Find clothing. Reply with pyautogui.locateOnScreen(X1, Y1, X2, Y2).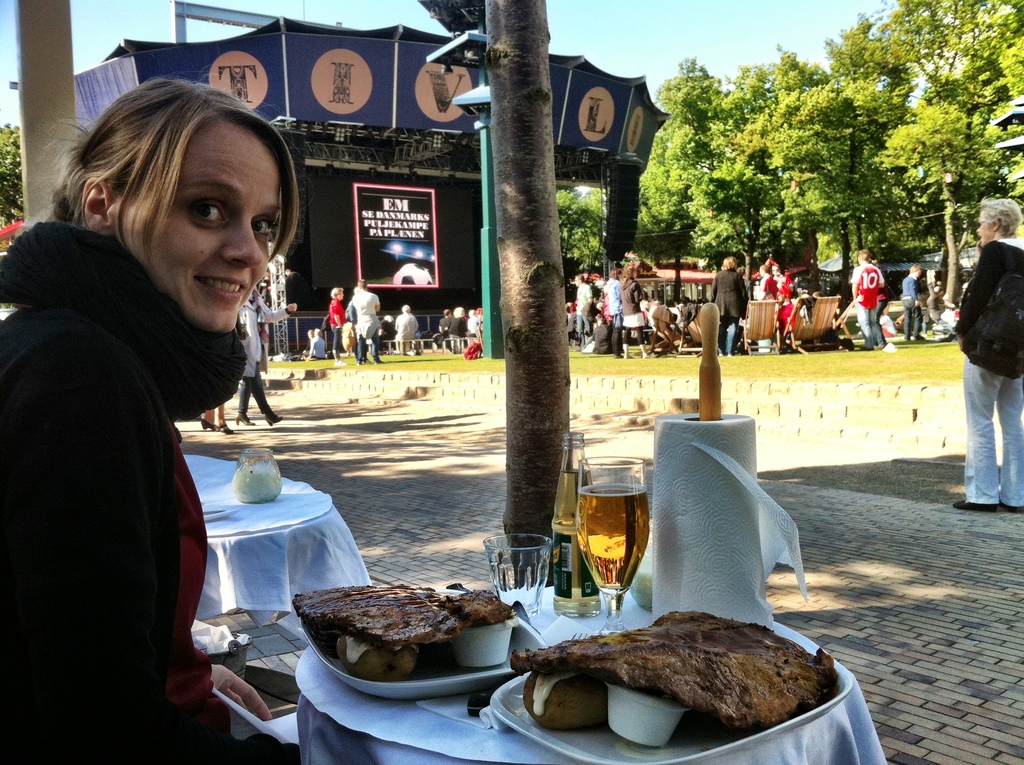
pyautogui.locateOnScreen(352, 289, 377, 332).
